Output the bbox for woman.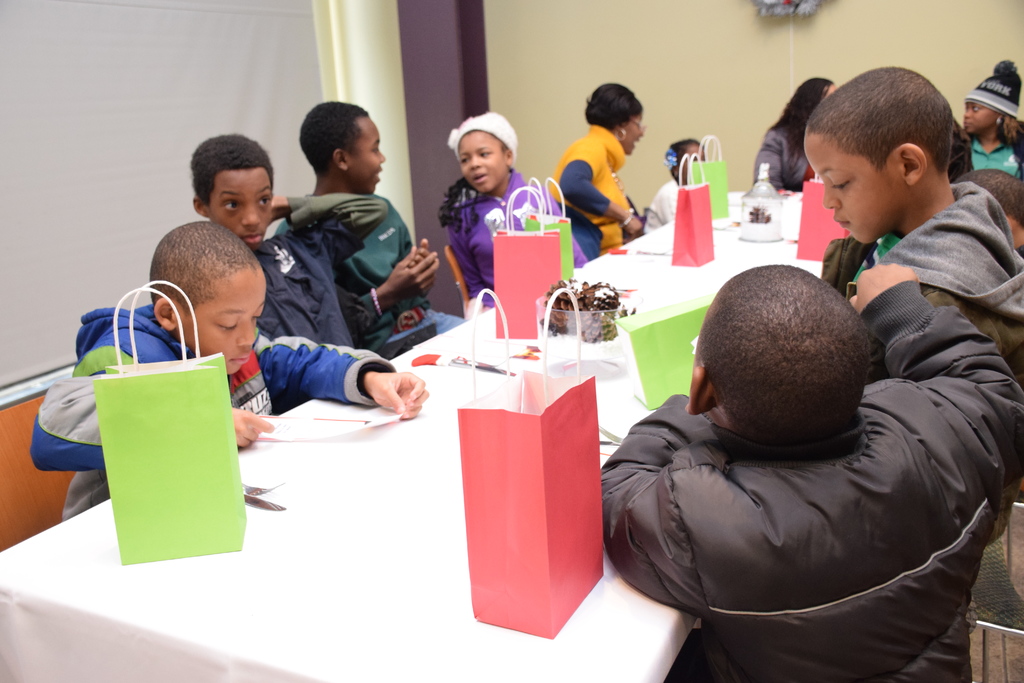
960/57/1023/178.
